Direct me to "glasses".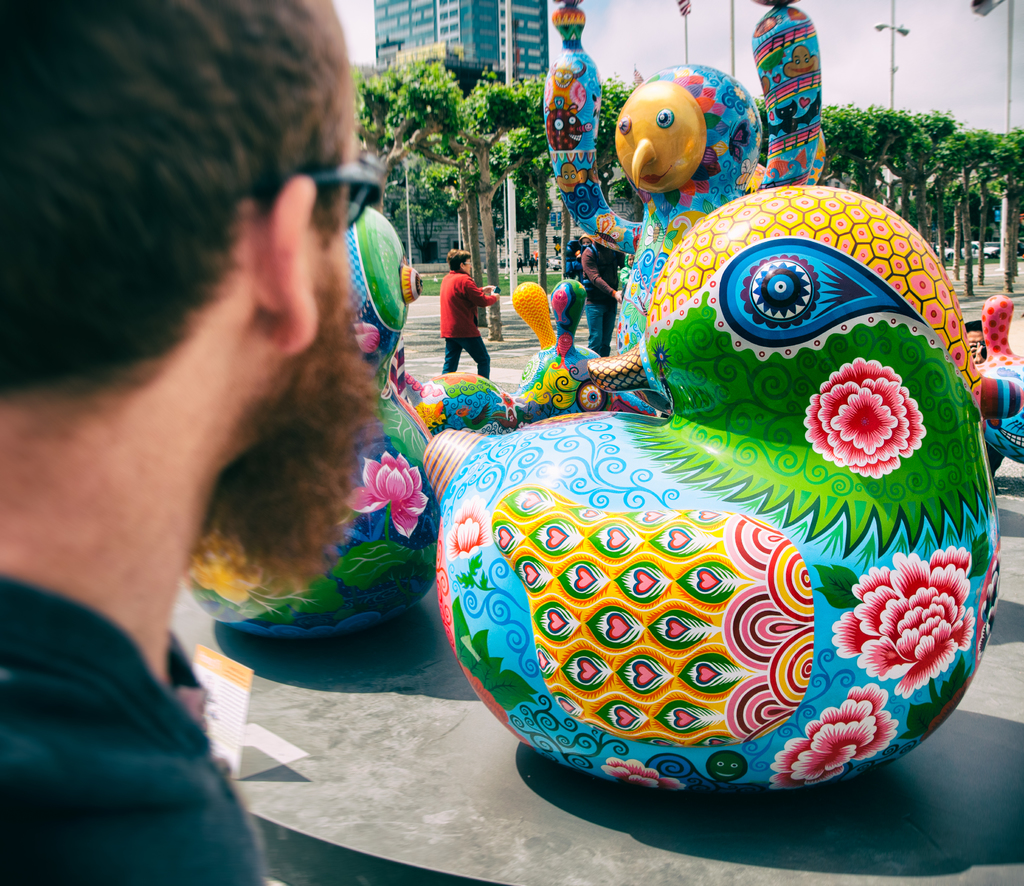
Direction: (x1=304, y1=144, x2=385, y2=234).
